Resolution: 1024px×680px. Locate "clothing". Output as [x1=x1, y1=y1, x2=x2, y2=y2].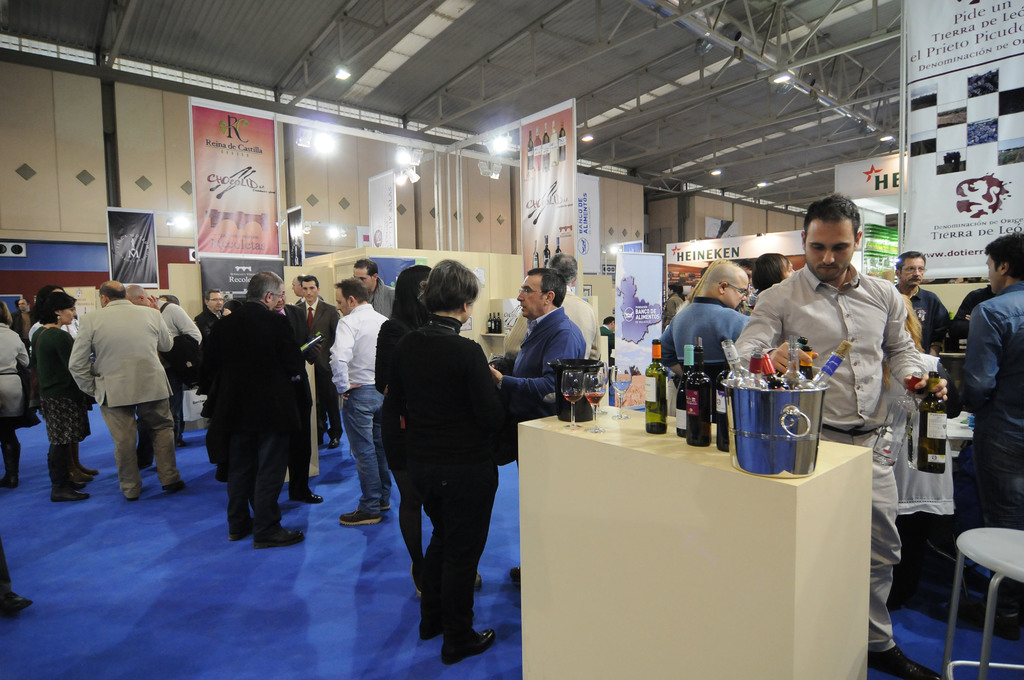
[x1=506, y1=290, x2=609, y2=367].
